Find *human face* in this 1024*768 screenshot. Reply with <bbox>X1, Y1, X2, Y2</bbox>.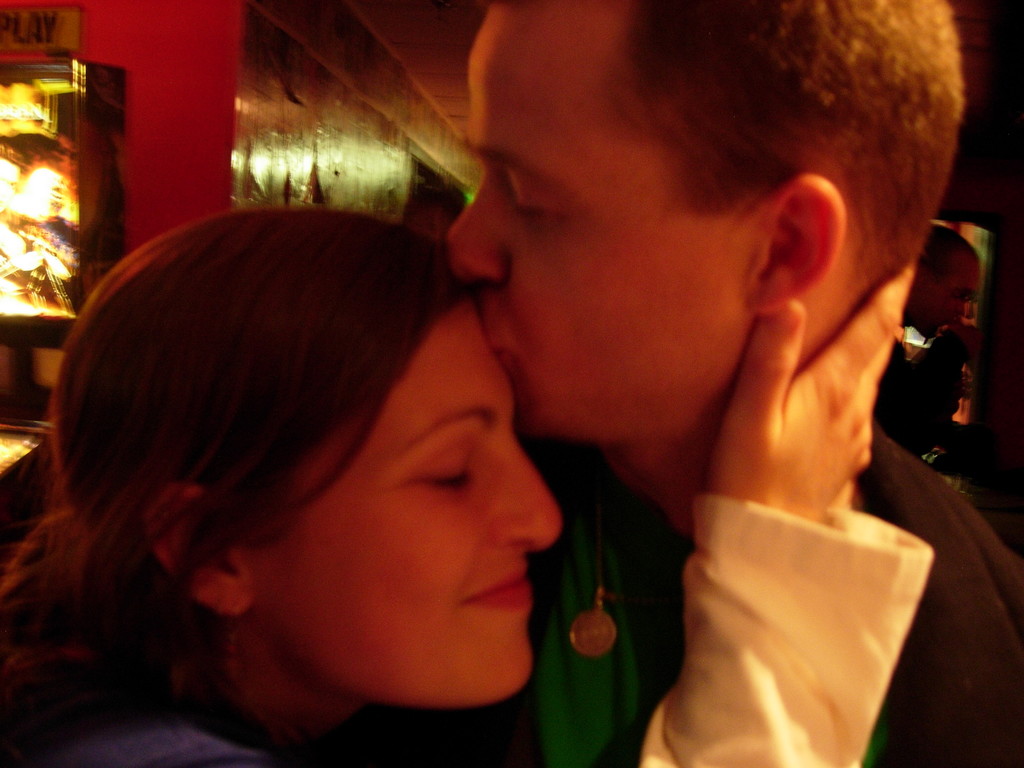
<bbox>111, 237, 552, 693</bbox>.
